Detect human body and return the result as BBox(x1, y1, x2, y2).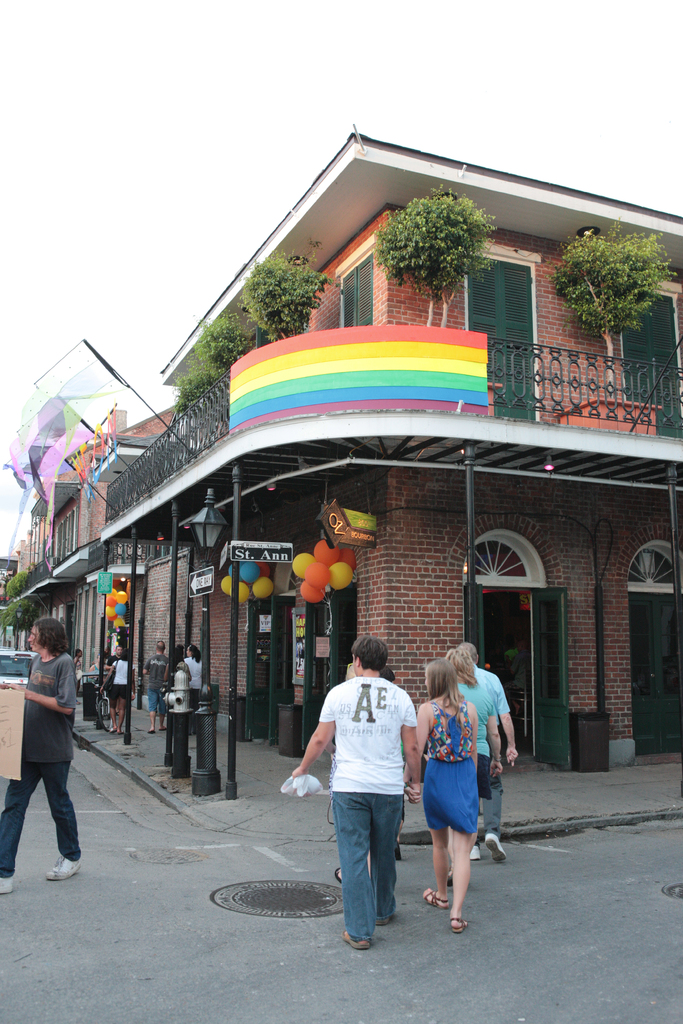
BBox(470, 672, 520, 857).
